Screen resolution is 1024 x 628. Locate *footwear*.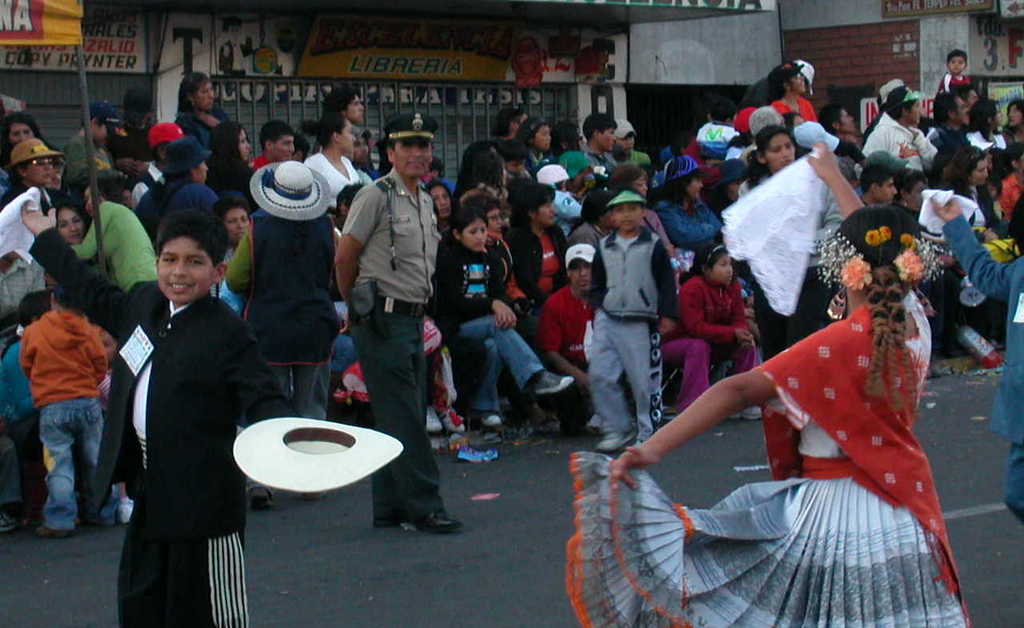
crop(538, 372, 574, 392).
